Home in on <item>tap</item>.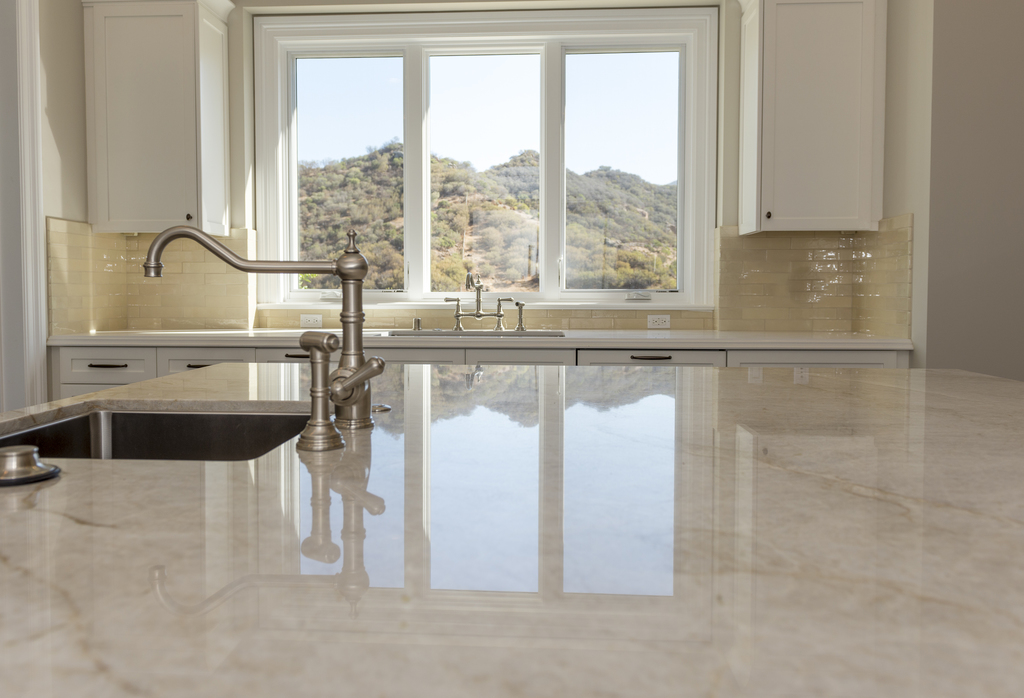
Homed in at BBox(444, 275, 515, 333).
